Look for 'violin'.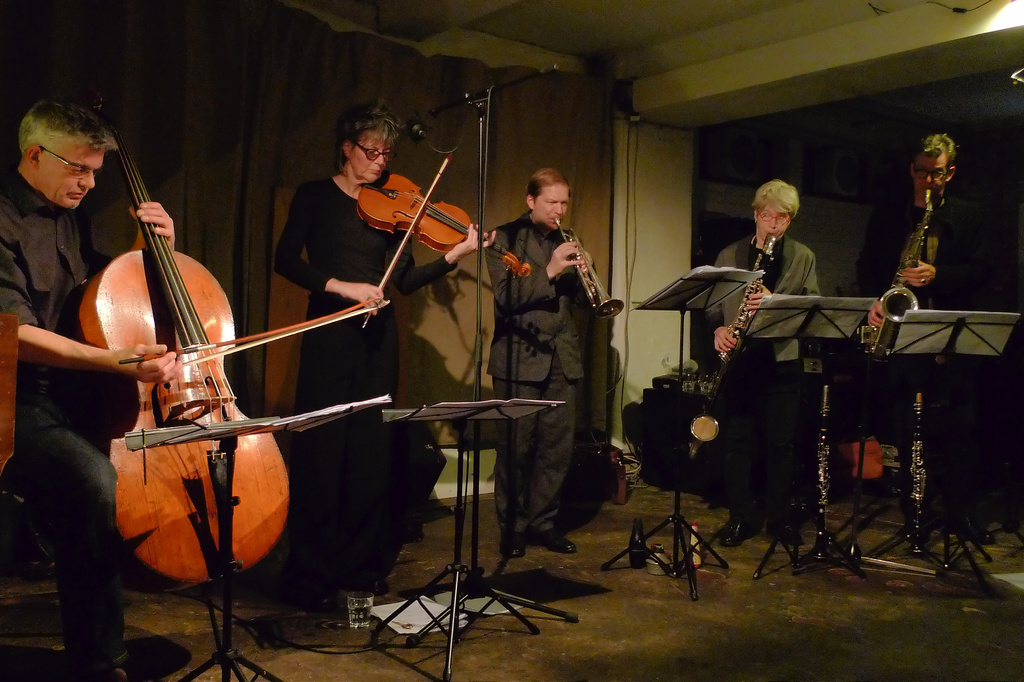
Found: [left=358, top=151, right=532, bottom=326].
